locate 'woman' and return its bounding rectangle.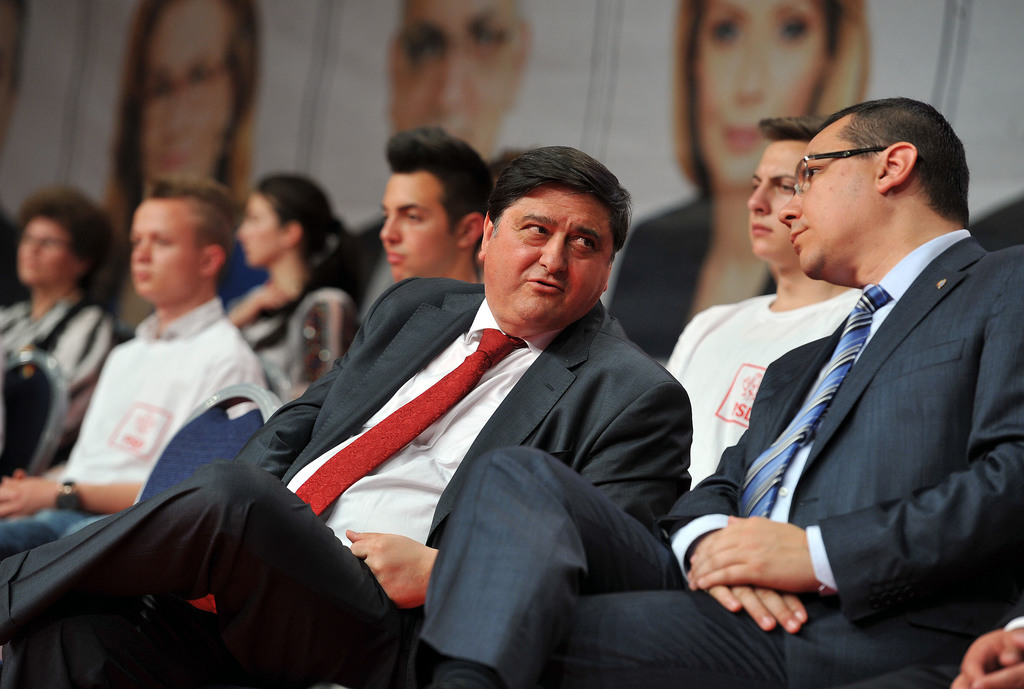
202 162 346 343.
